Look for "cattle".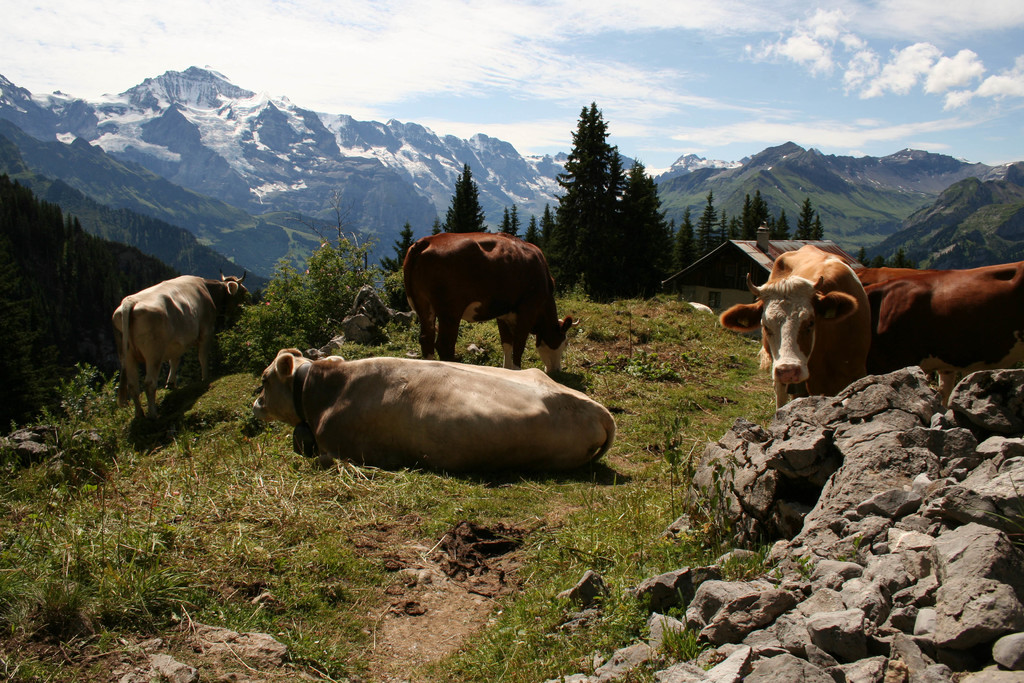
Found: [x1=739, y1=238, x2=900, y2=427].
